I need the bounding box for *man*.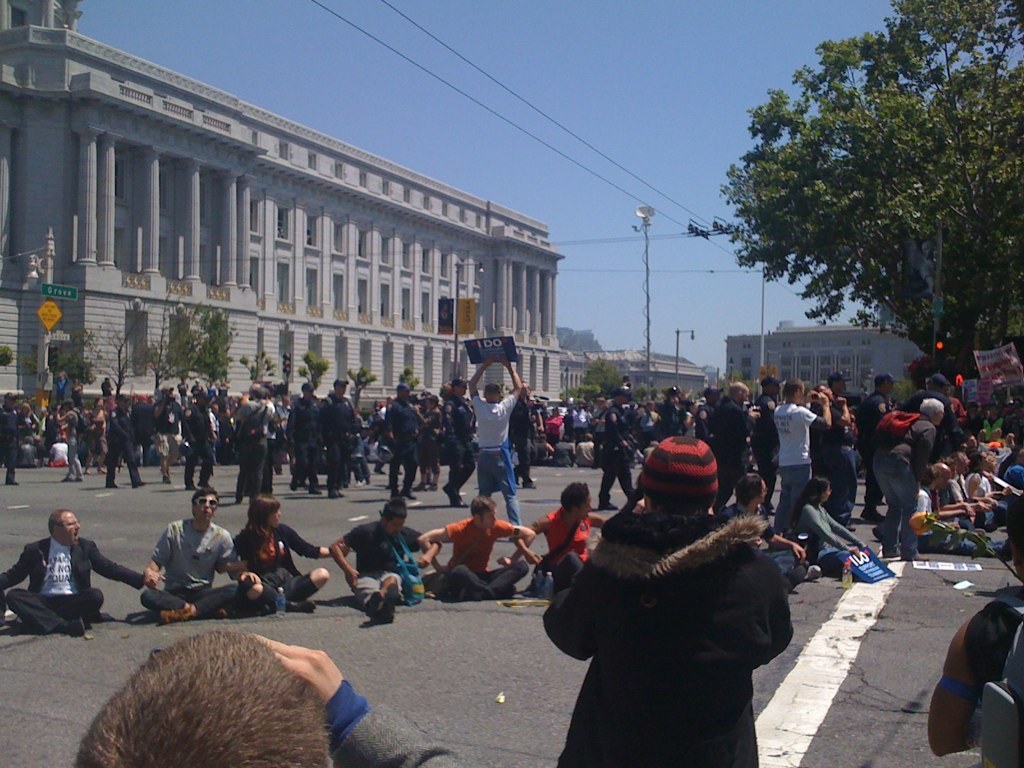
Here it is: 546:423:811:759.
